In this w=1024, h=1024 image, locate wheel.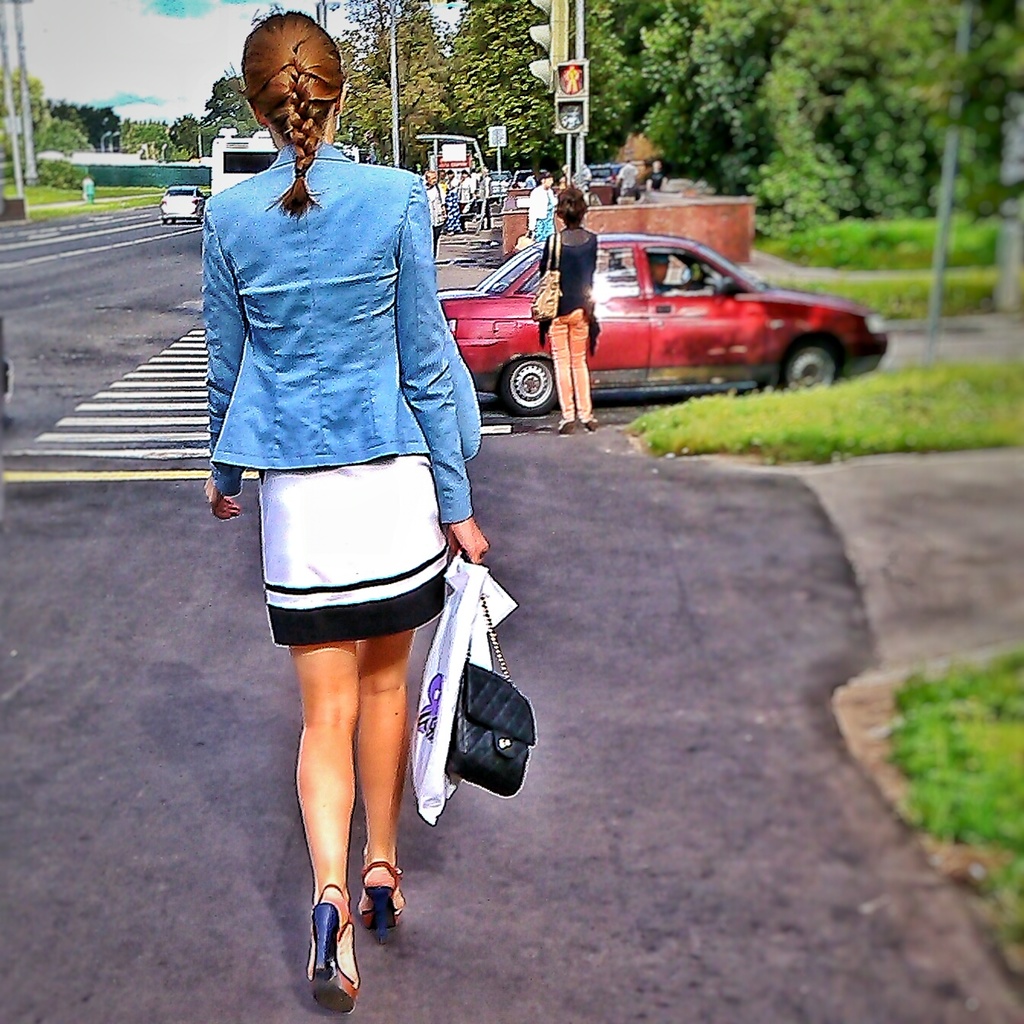
Bounding box: box(778, 342, 845, 390).
